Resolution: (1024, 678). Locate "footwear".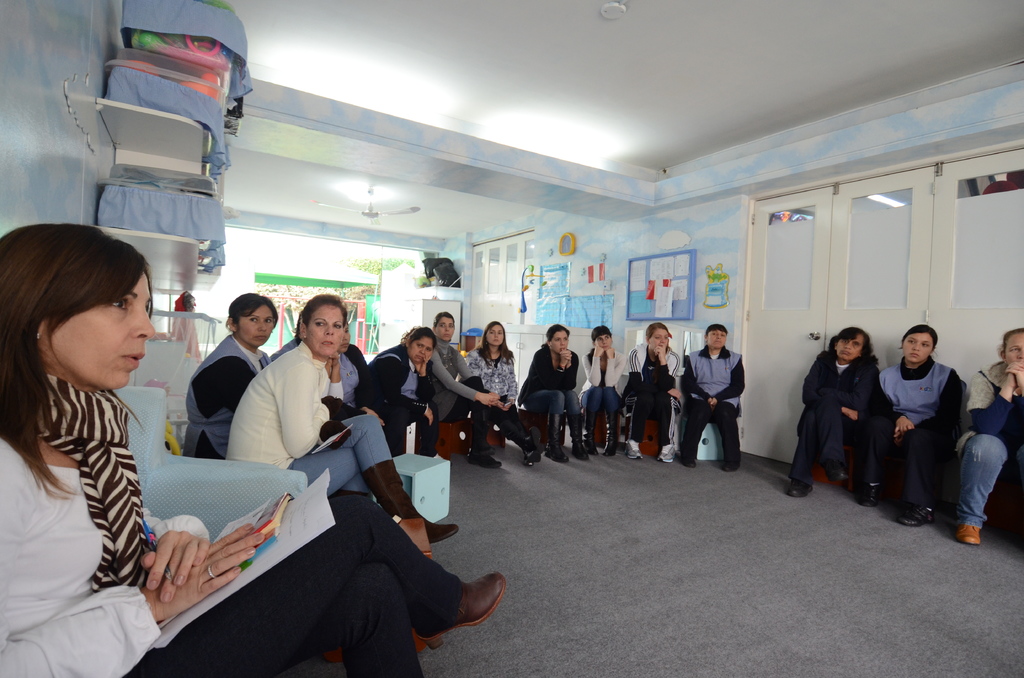
BBox(627, 437, 642, 460).
